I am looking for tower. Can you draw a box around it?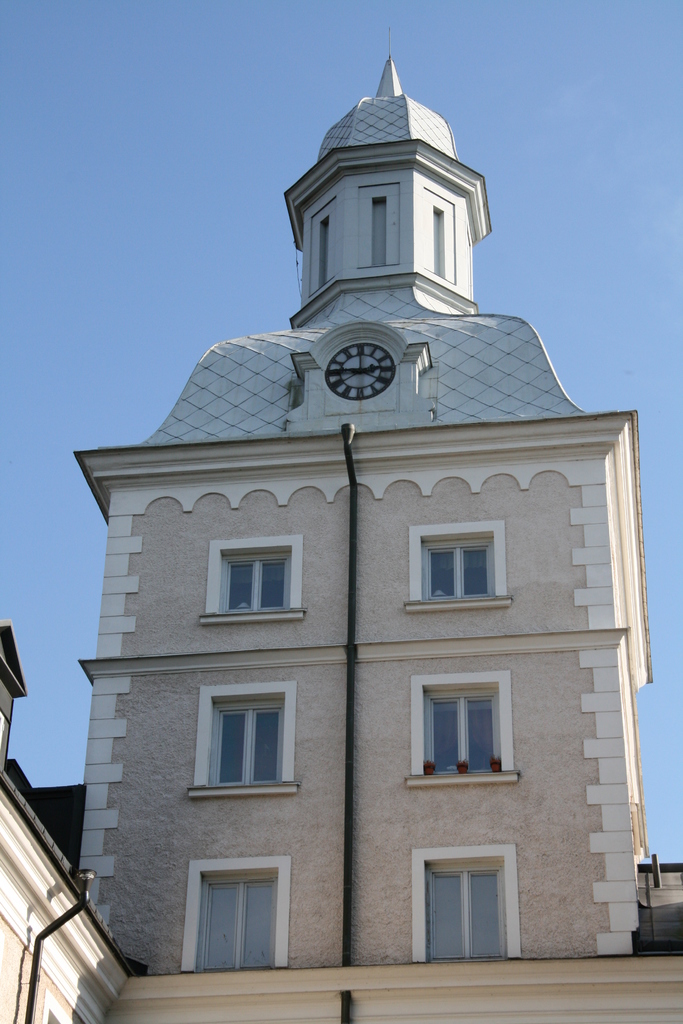
Sure, the bounding box is left=72, top=22, right=659, bottom=982.
